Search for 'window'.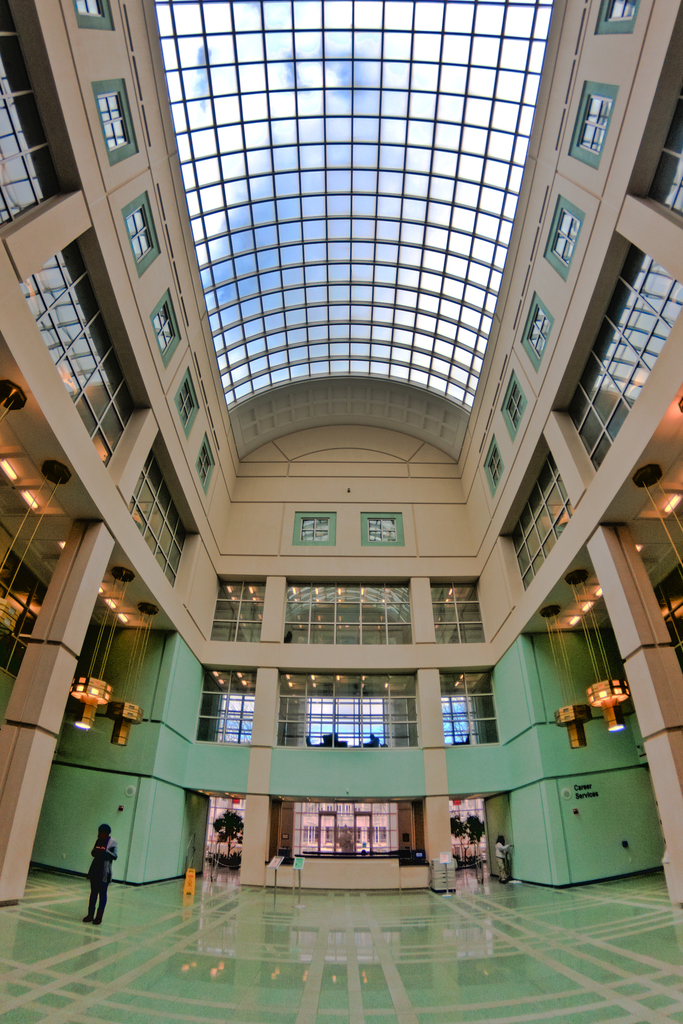
Found at pyautogui.locateOnScreen(266, 674, 431, 774).
